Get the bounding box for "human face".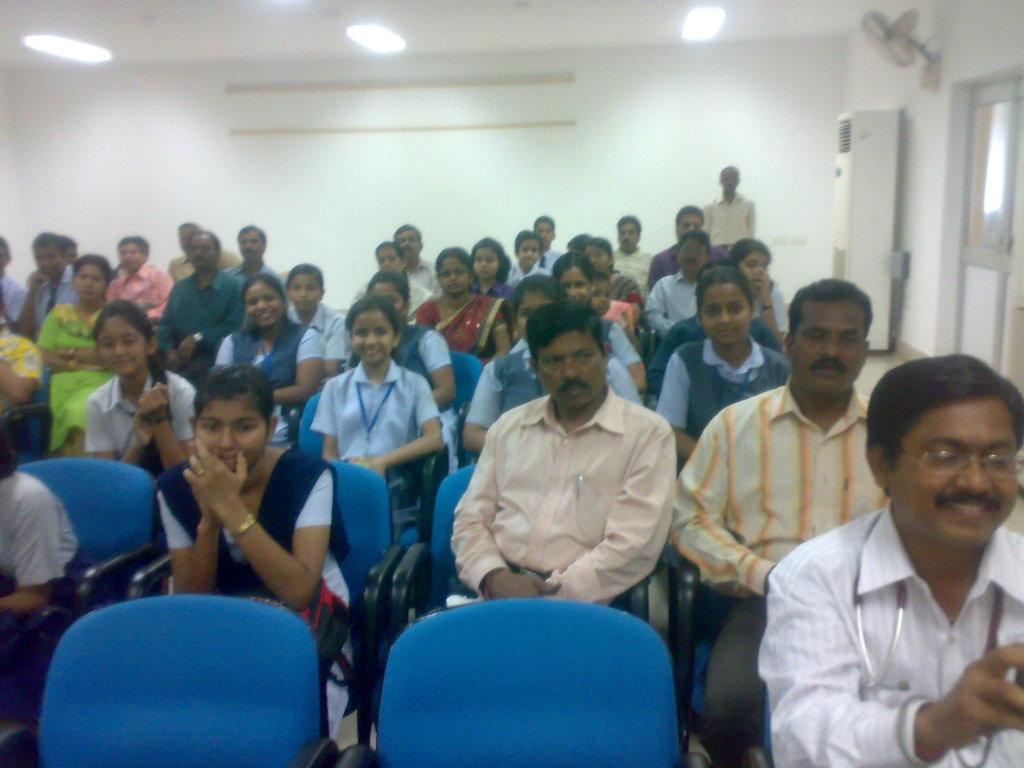
bbox(74, 261, 108, 302).
